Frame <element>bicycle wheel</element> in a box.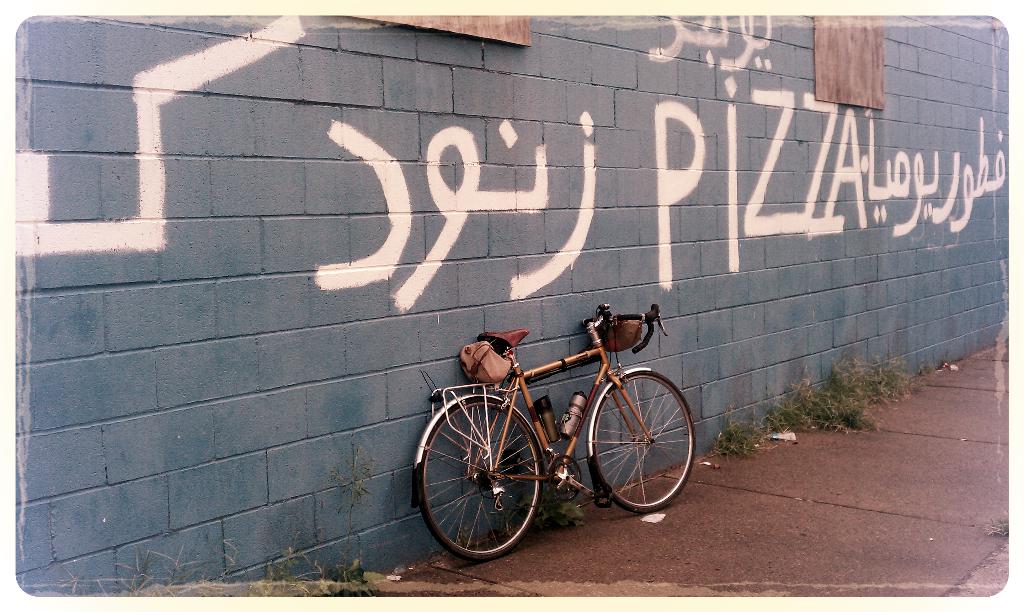
rect(593, 366, 694, 513).
